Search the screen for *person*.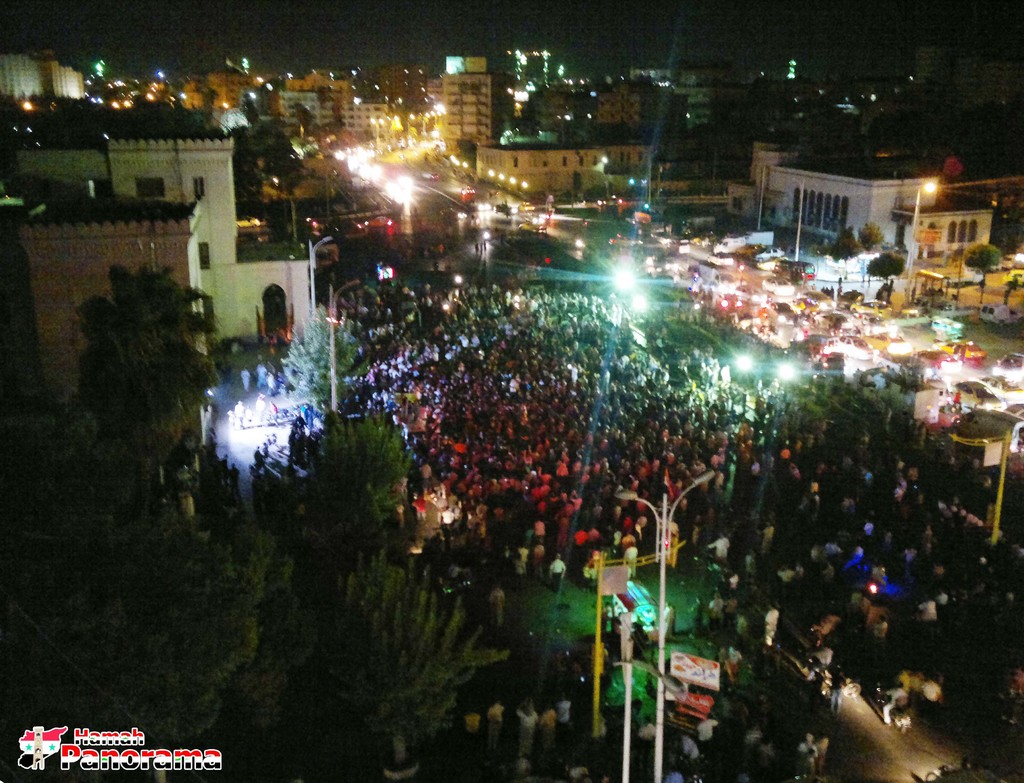
Found at BBox(761, 597, 783, 643).
